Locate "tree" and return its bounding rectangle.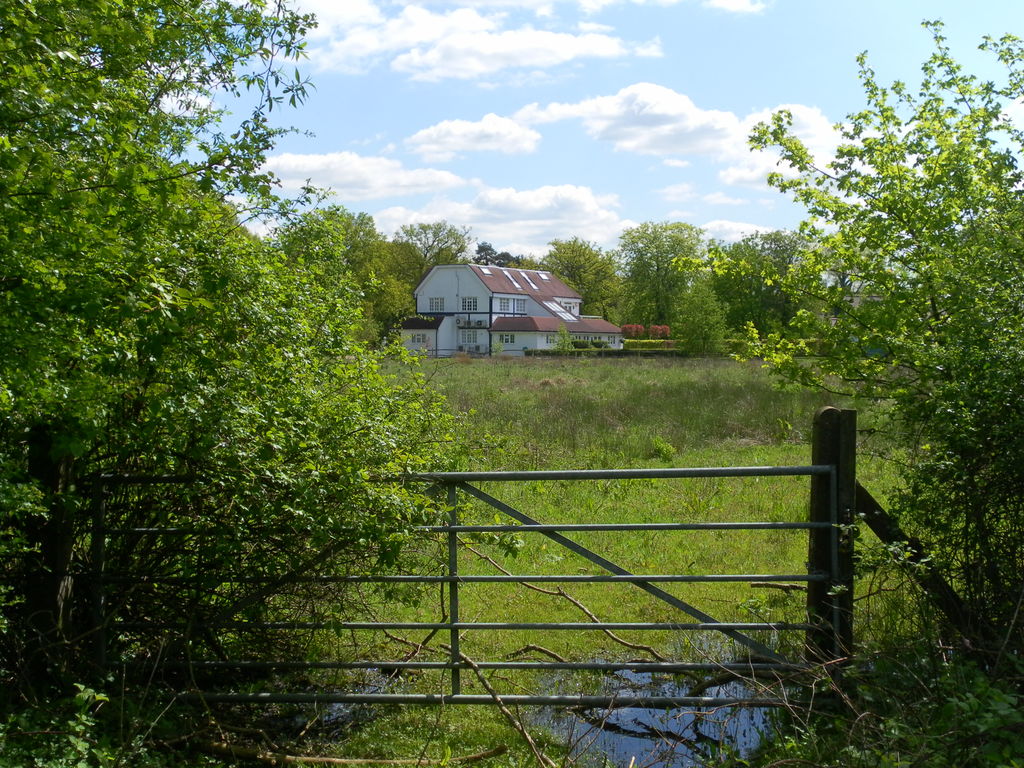
locate(670, 273, 735, 357).
